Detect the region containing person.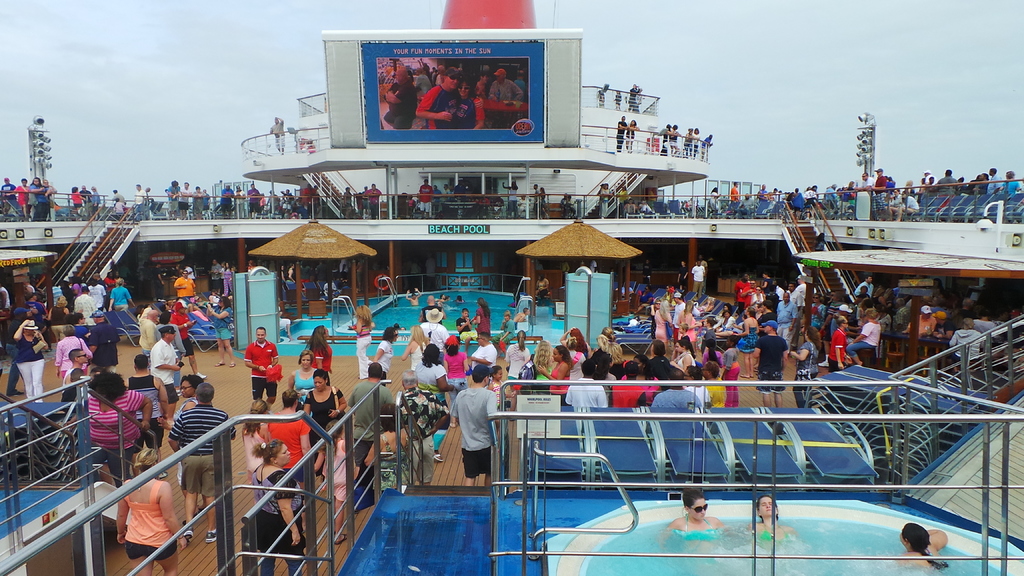
detection(748, 493, 801, 546).
